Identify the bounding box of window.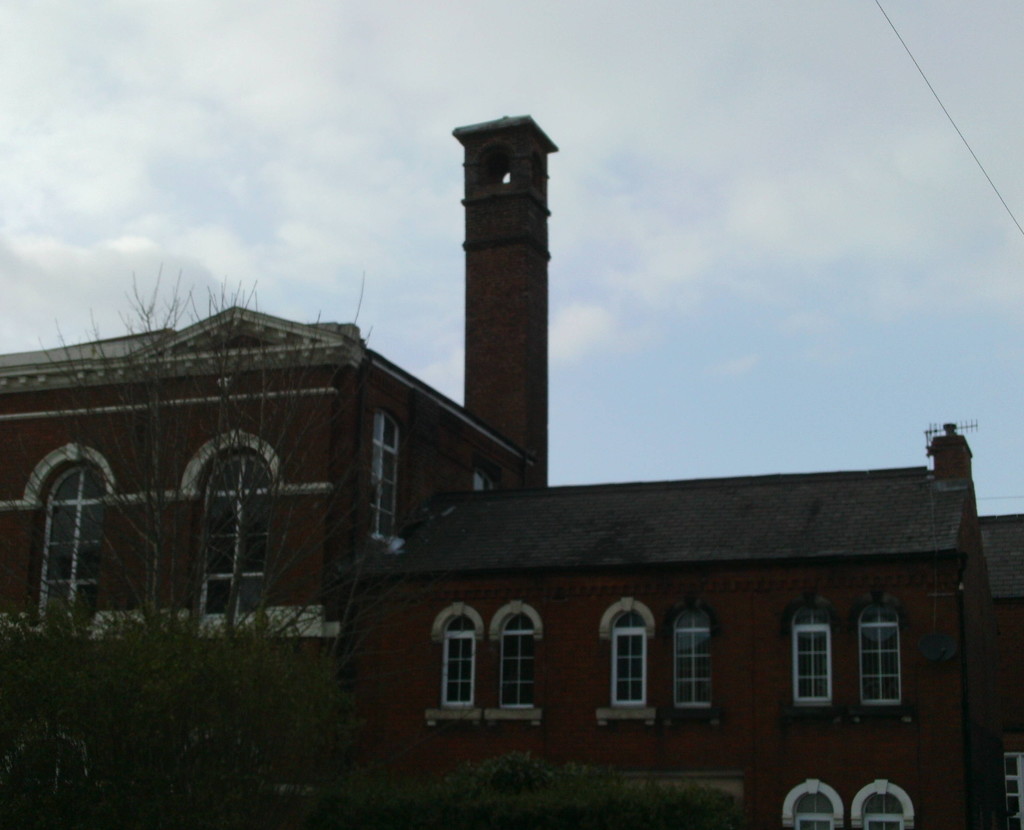
detection(850, 778, 914, 829).
